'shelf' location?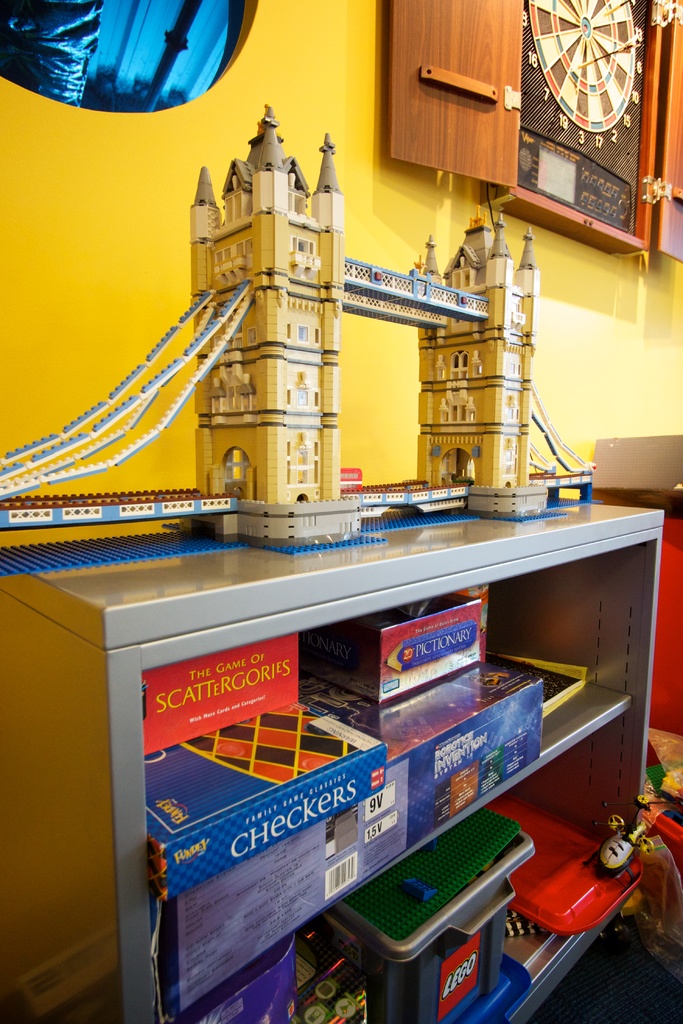
<bbox>181, 722, 646, 1020</bbox>
